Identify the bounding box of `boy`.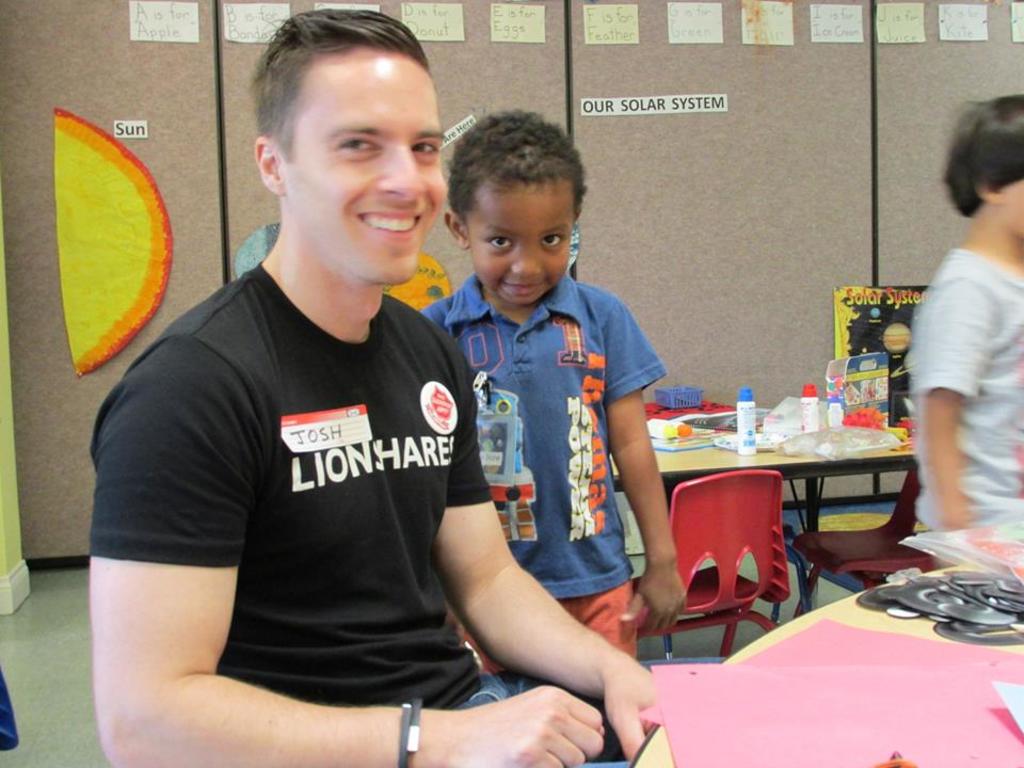
rect(910, 91, 1023, 567).
